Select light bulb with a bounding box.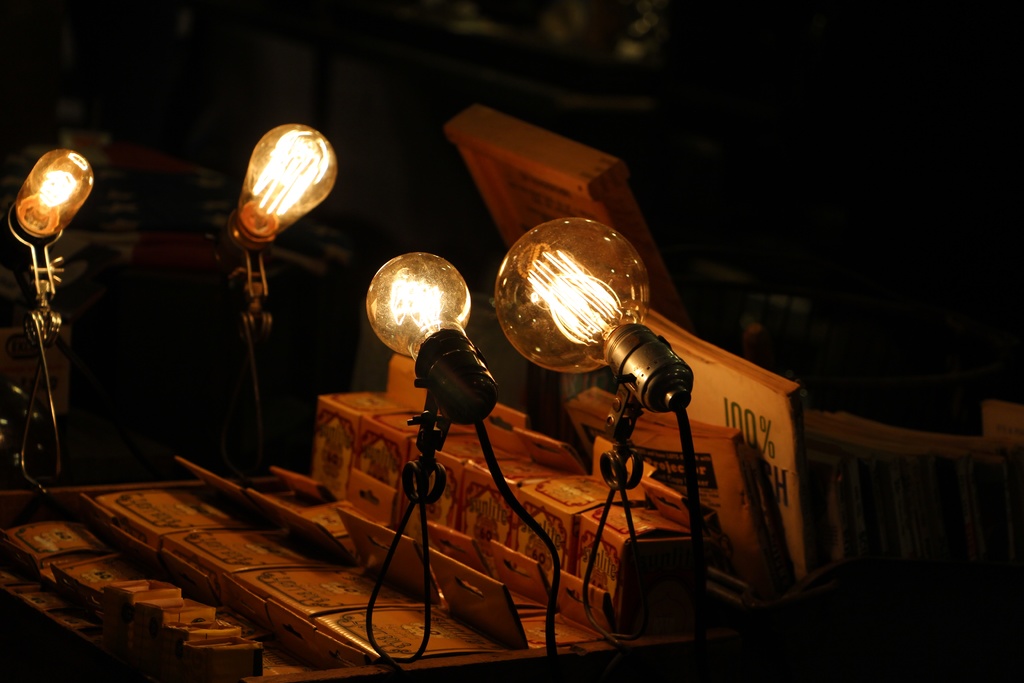
rect(365, 252, 497, 428).
